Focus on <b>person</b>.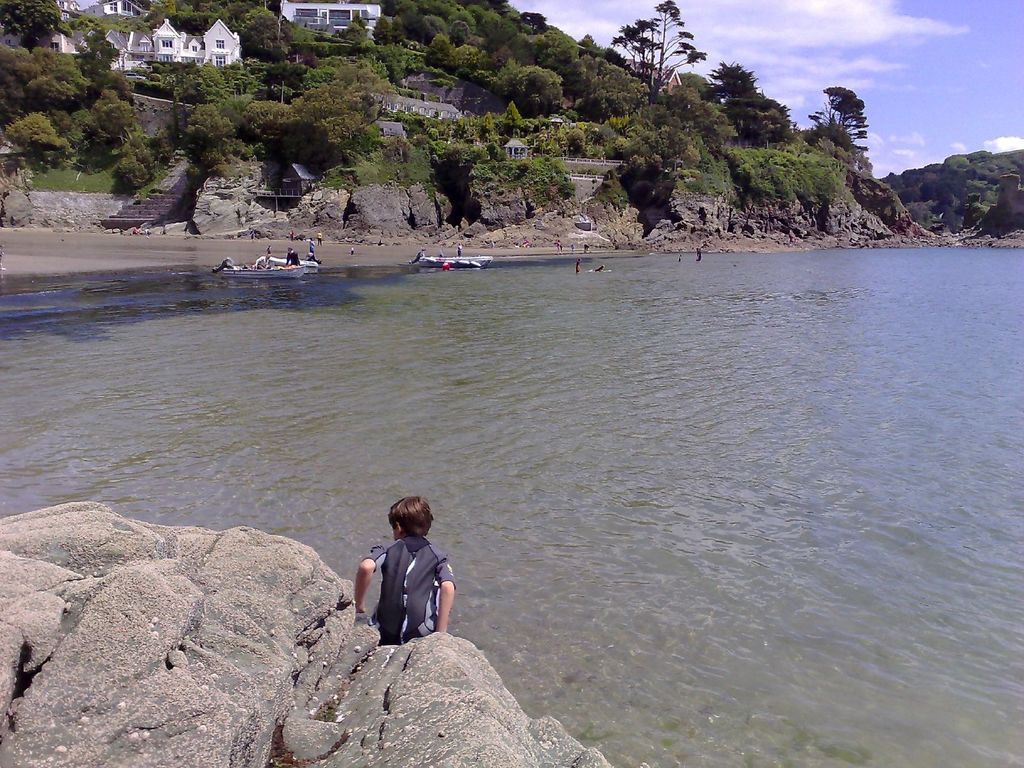
Focused at BBox(405, 246, 425, 266).
